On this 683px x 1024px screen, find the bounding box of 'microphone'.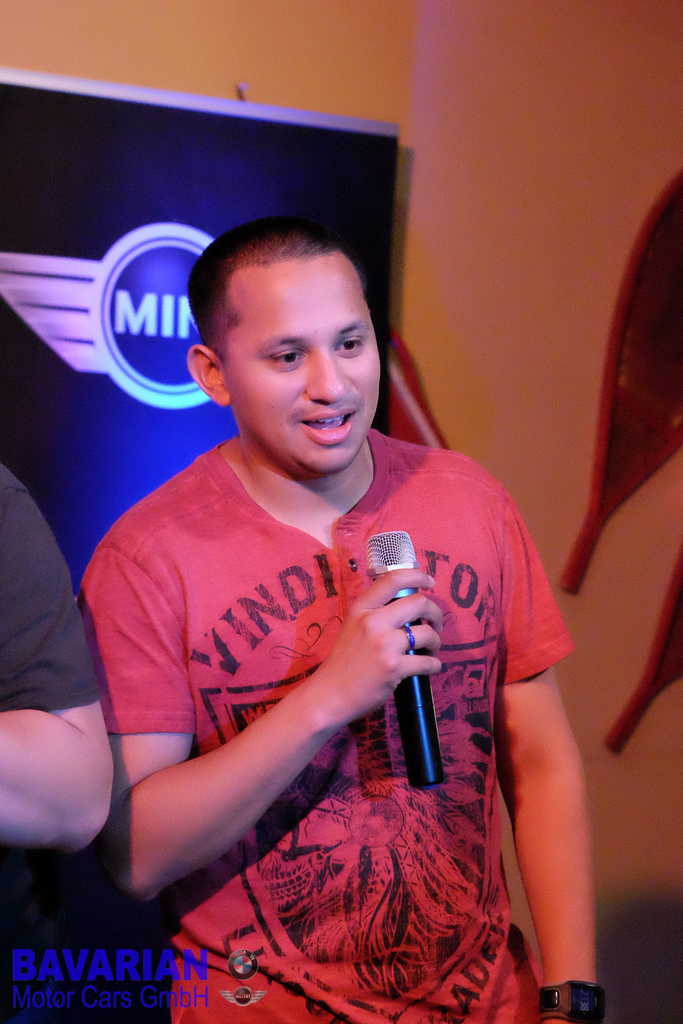
Bounding box: x1=360, y1=525, x2=460, y2=800.
